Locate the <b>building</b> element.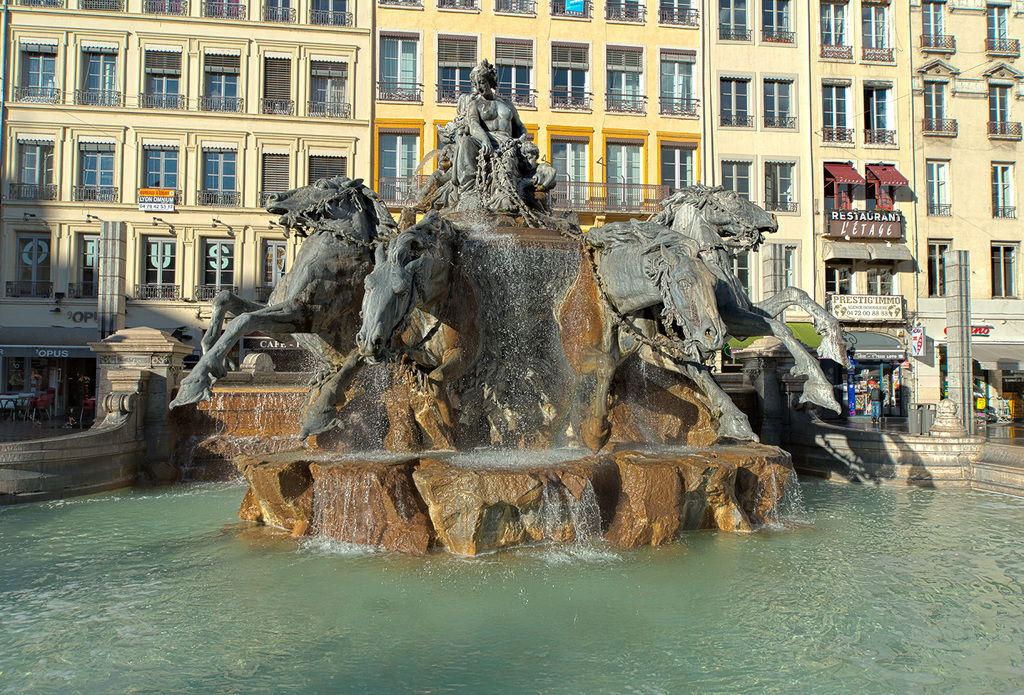
Element bbox: {"left": 0, "top": 0, "right": 1023, "bottom": 427}.
